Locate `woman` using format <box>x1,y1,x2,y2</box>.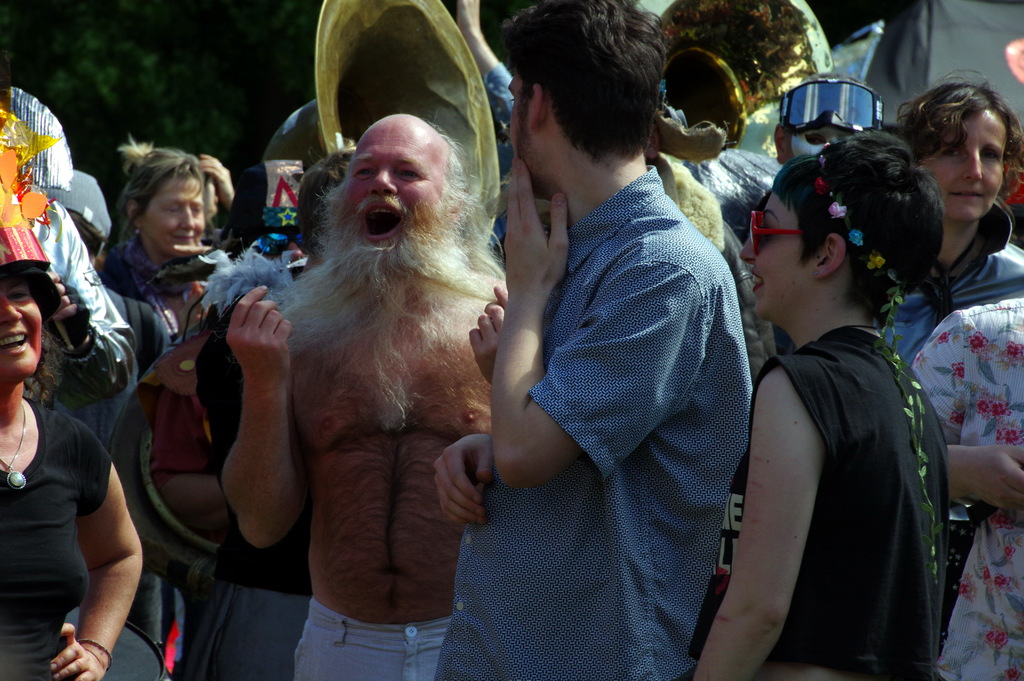
<box>879,72,1023,369</box>.
